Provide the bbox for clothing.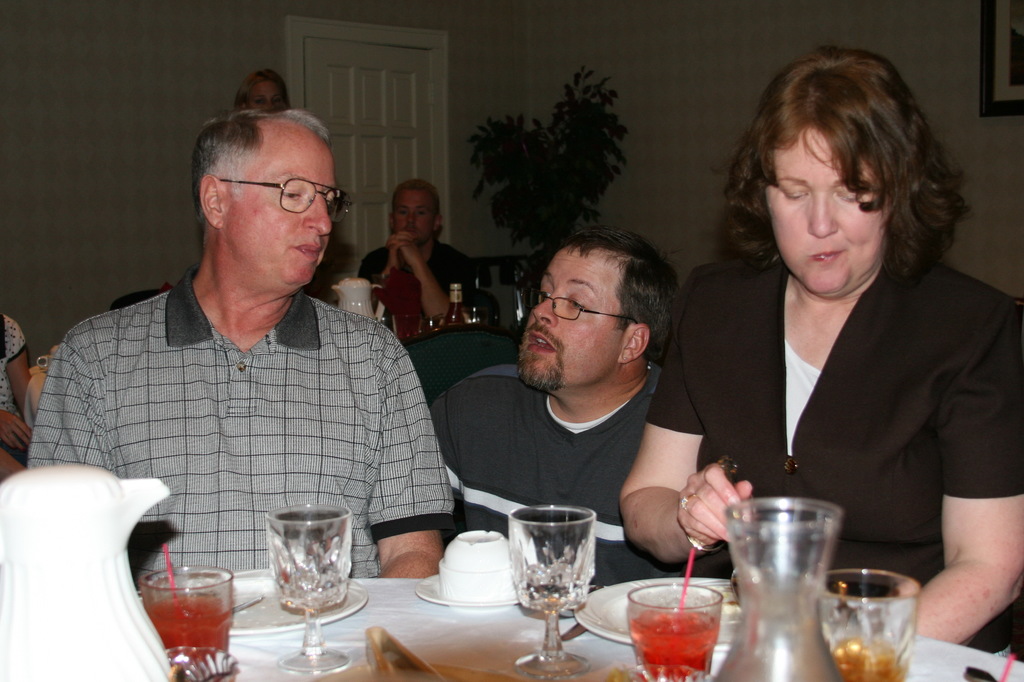
box(0, 314, 26, 415).
